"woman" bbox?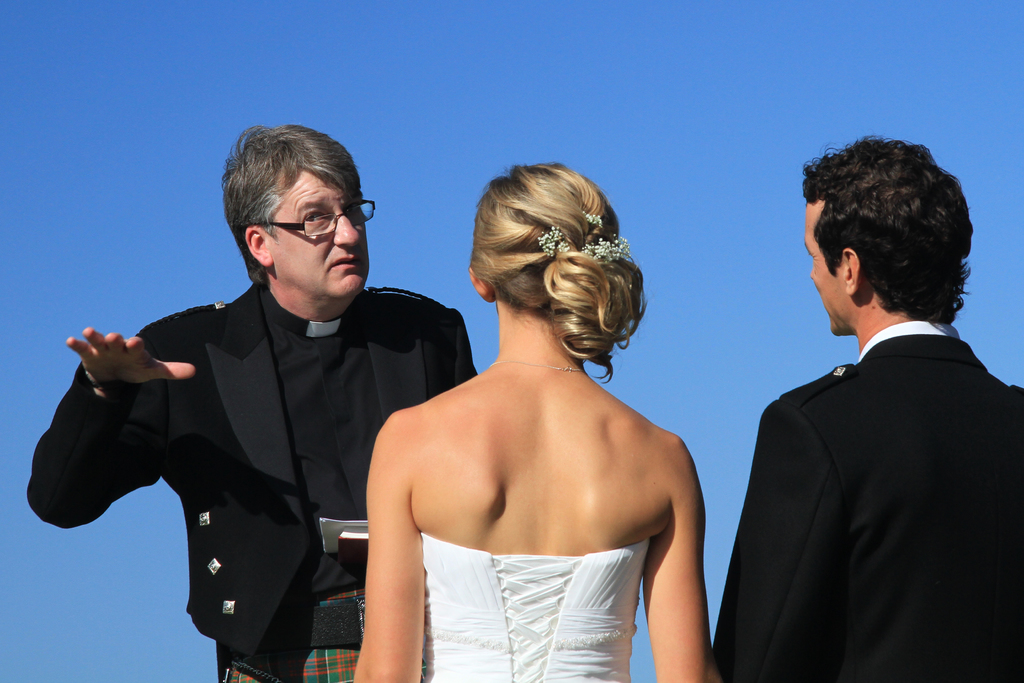
<box>369,151,735,678</box>
